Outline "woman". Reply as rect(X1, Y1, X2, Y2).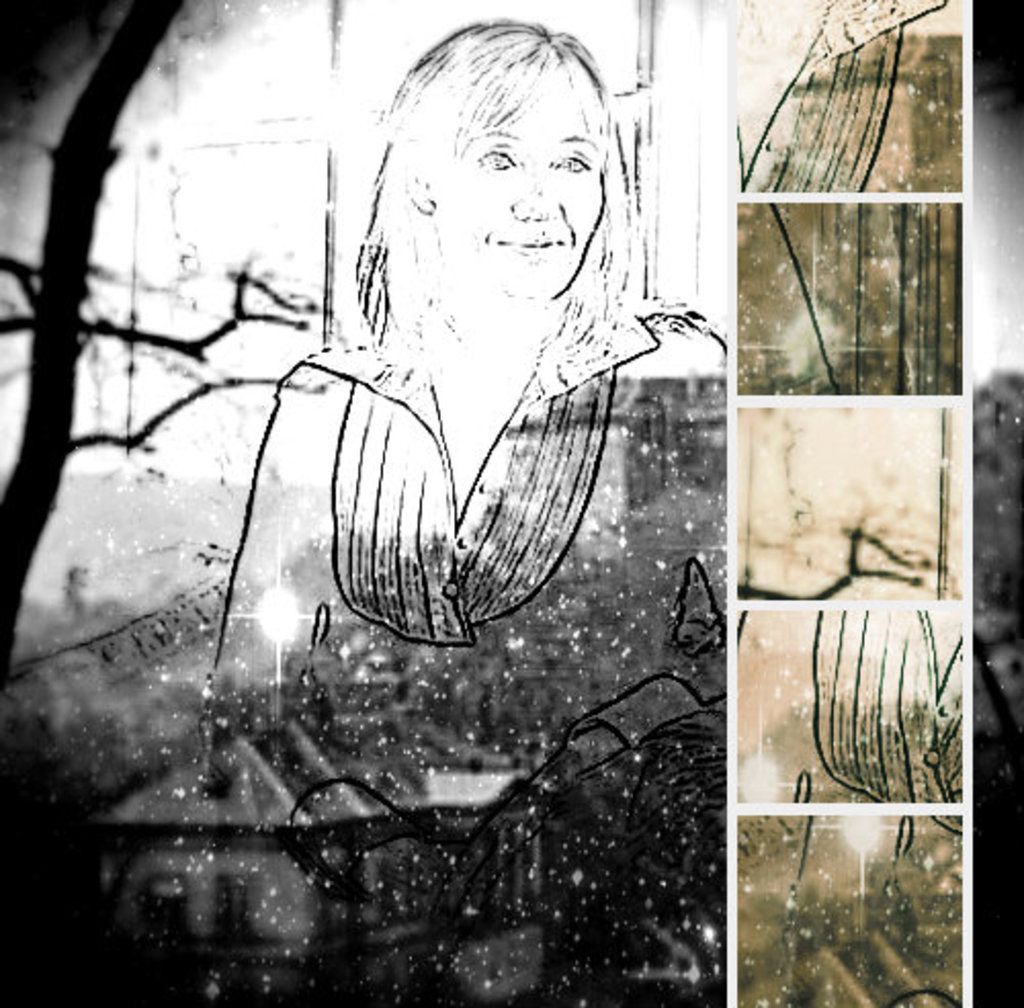
rect(195, 18, 729, 901).
